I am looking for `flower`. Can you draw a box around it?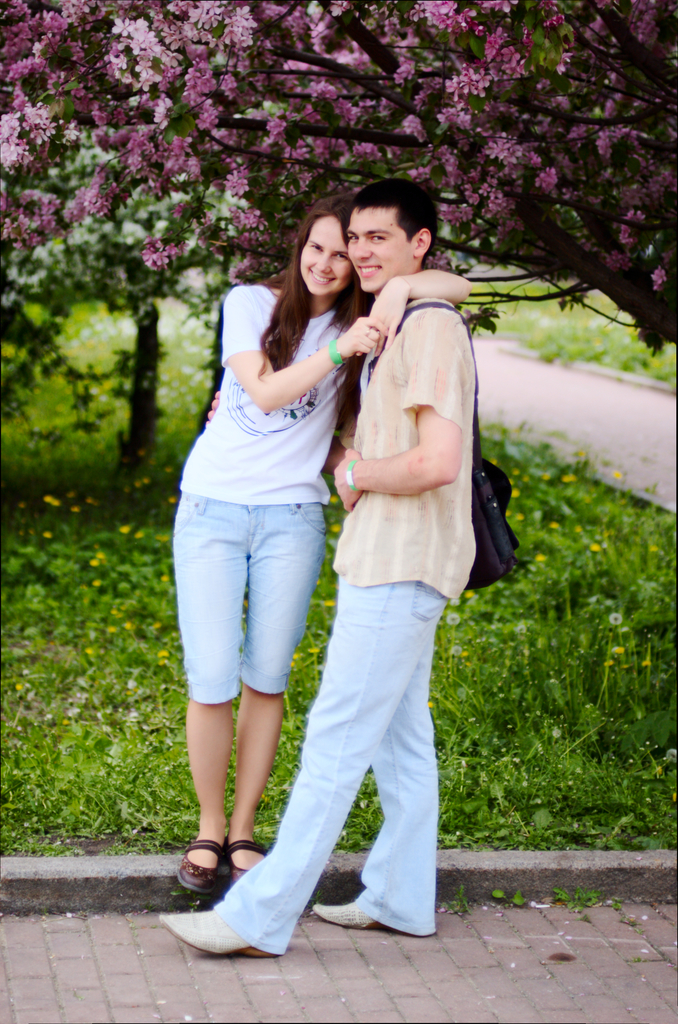
Sure, the bounding box is detection(512, 512, 526, 526).
